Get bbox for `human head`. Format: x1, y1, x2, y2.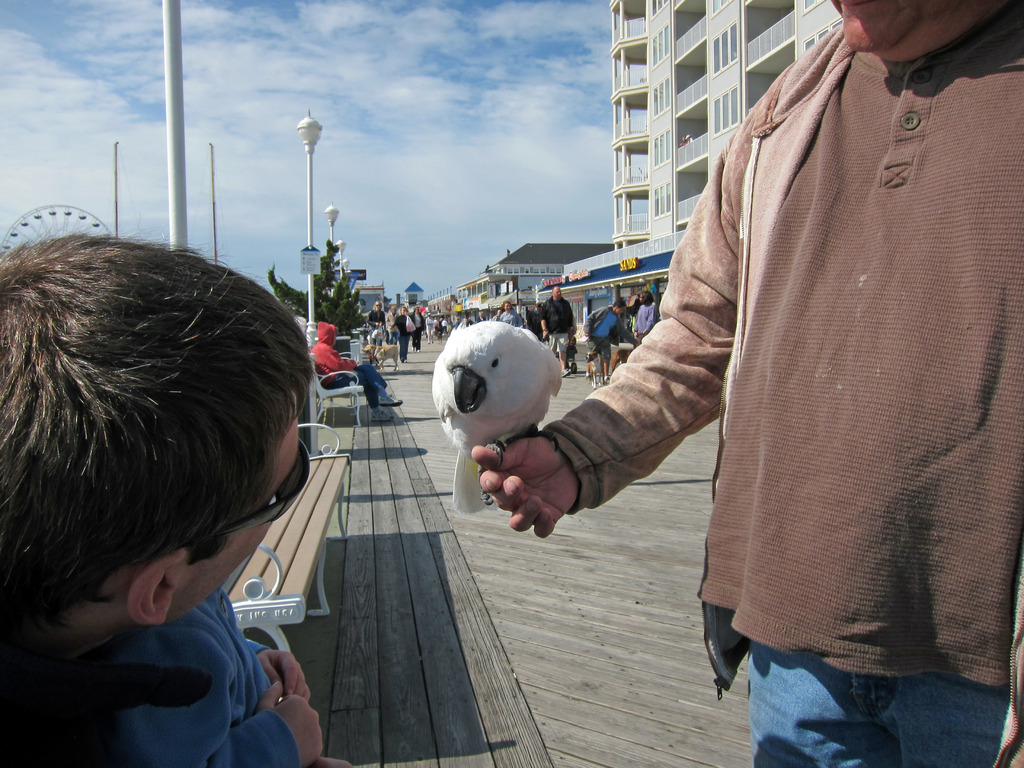
22, 211, 303, 706.
